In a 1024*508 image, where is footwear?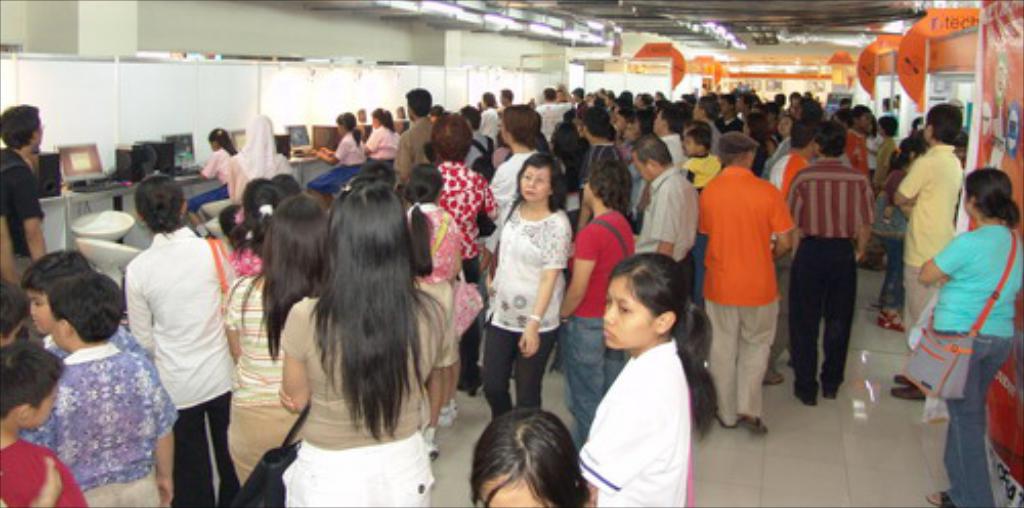
Rect(735, 414, 770, 432).
